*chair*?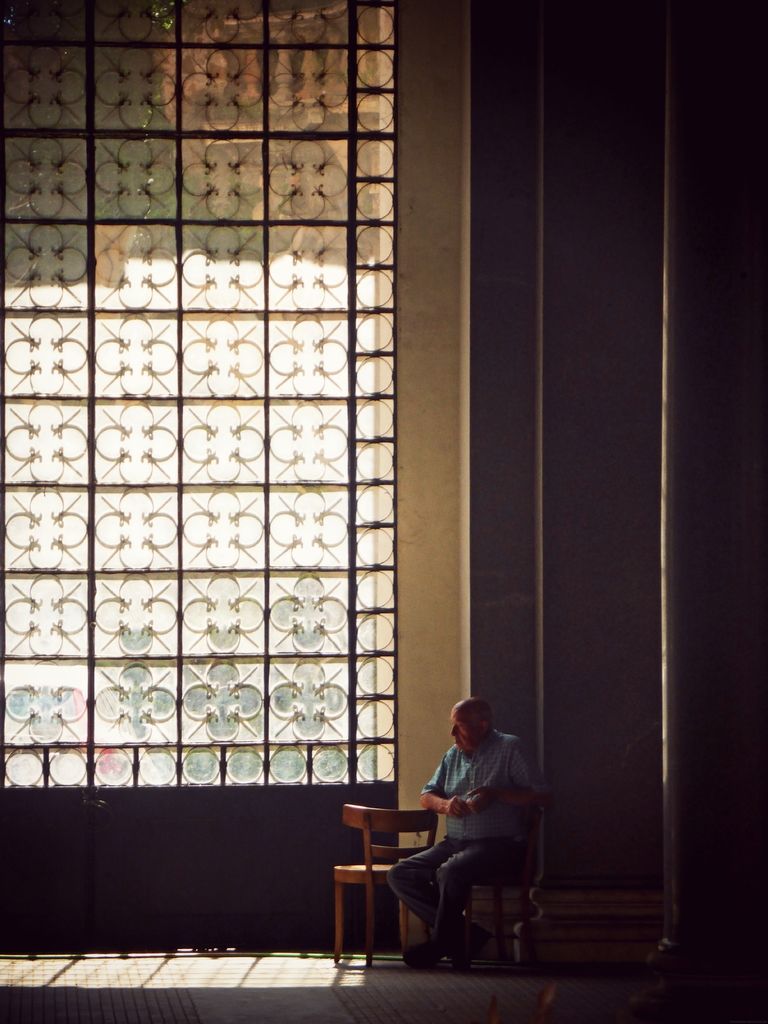
locate(330, 785, 422, 950)
